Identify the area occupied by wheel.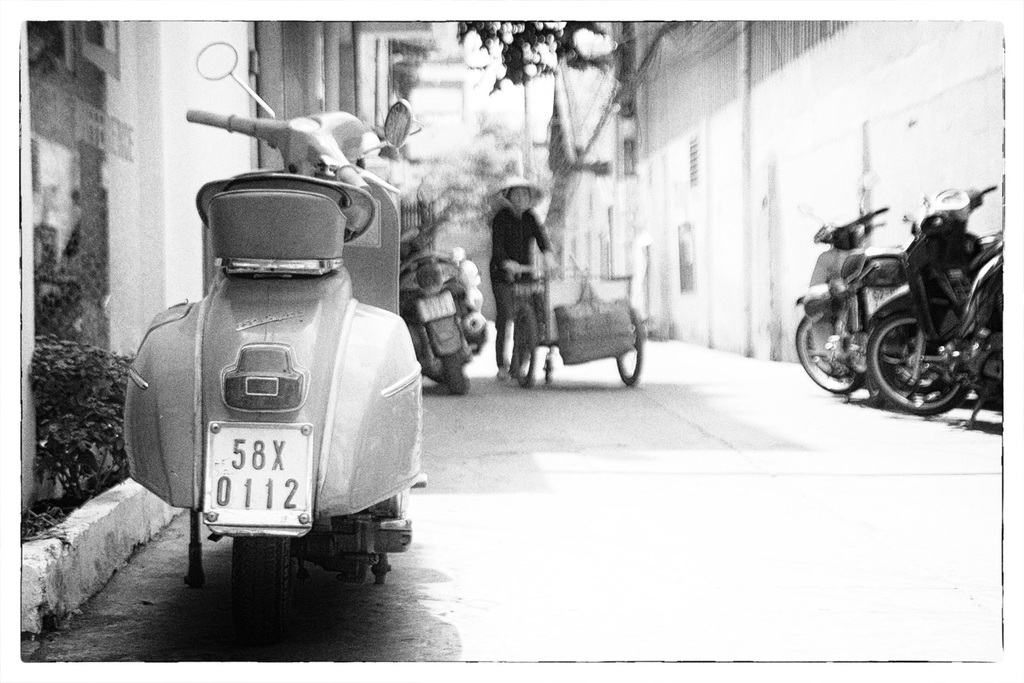
Area: 512/302/539/386.
